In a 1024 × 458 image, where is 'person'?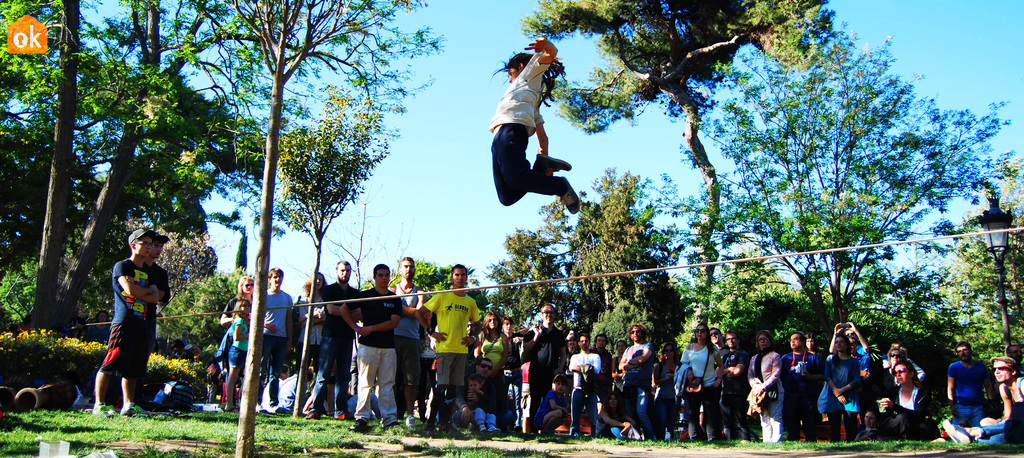
bbox(554, 335, 578, 384).
